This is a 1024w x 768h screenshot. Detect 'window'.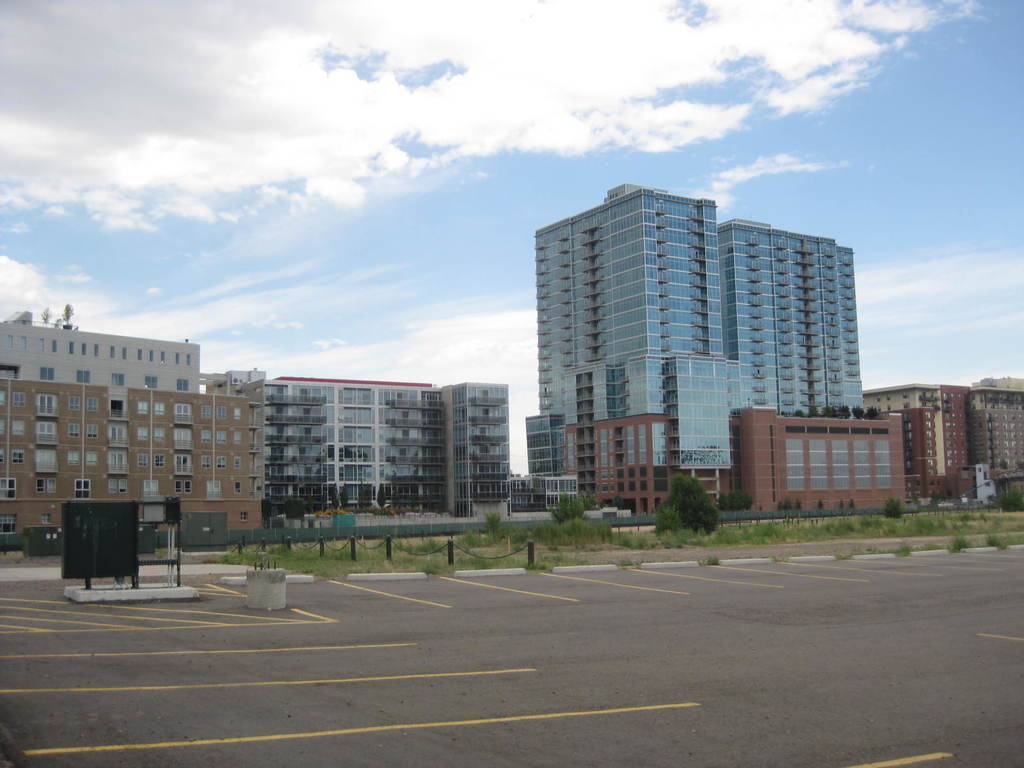
<bbox>67, 424, 82, 440</bbox>.
